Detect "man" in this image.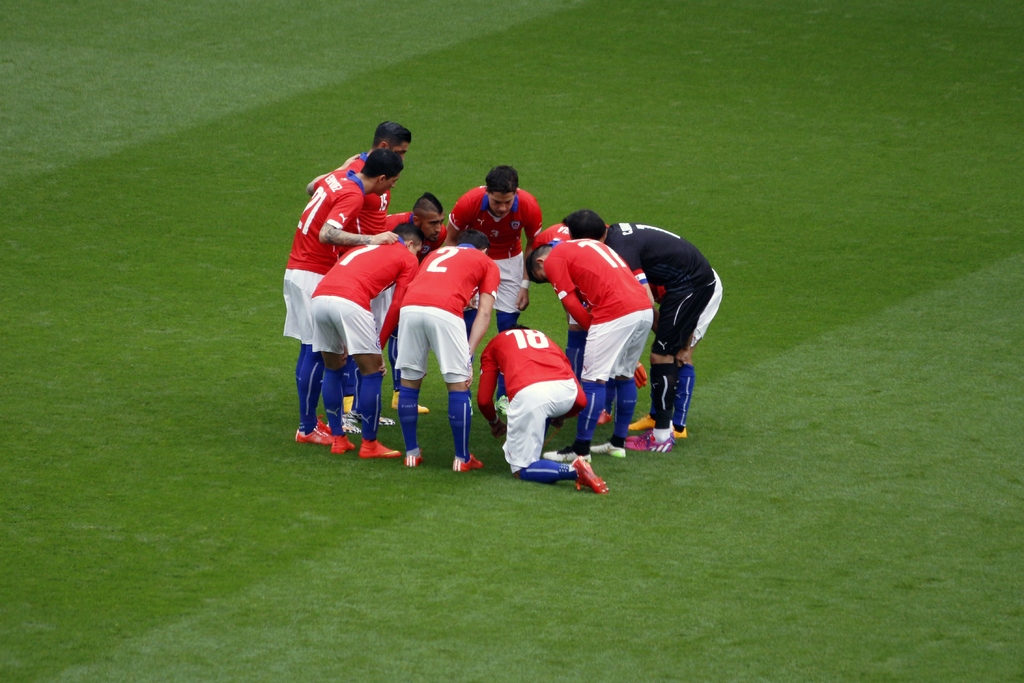
Detection: pyautogui.locateOnScreen(544, 240, 652, 461).
